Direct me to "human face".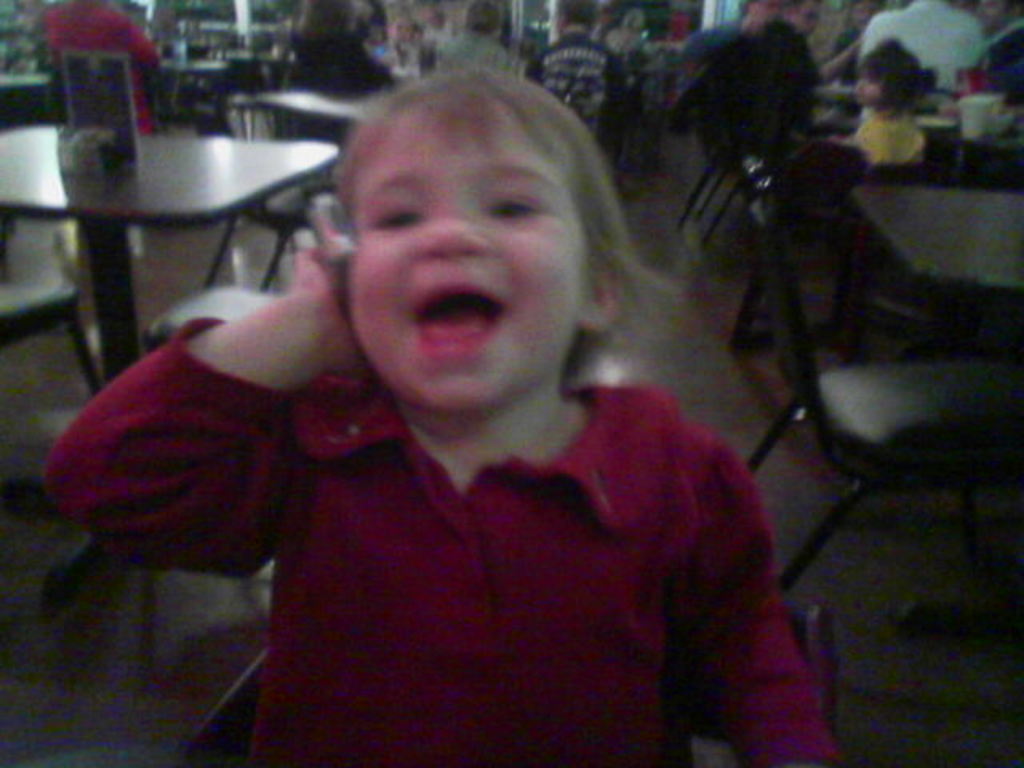
Direction: bbox(347, 112, 590, 411).
